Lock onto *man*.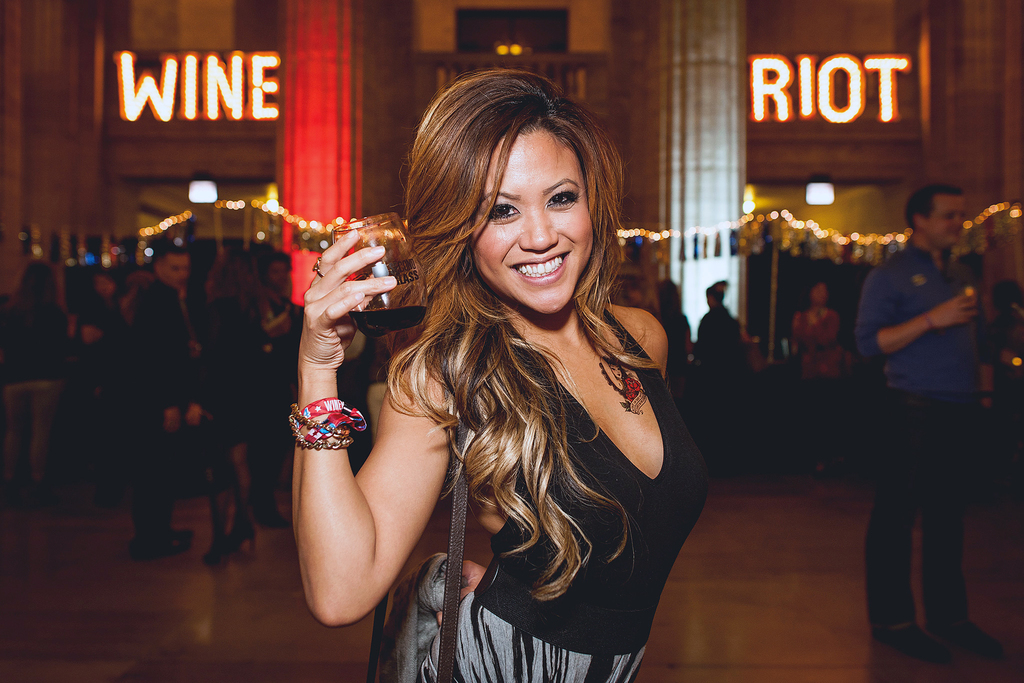
Locked: left=836, top=151, right=1001, bottom=658.
